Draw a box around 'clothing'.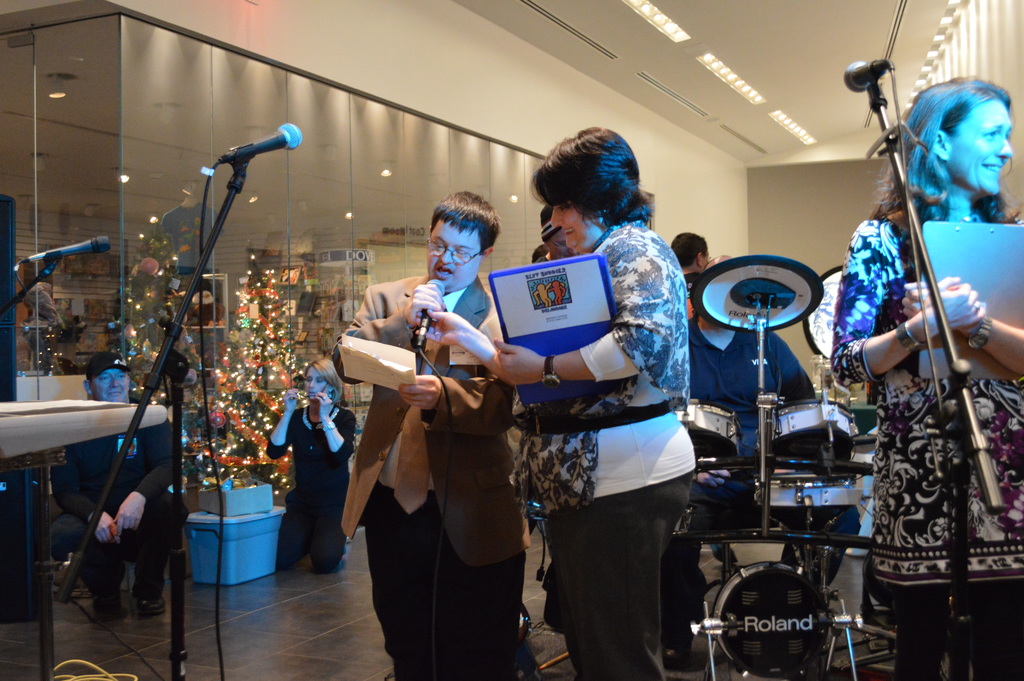
region(264, 404, 357, 573).
